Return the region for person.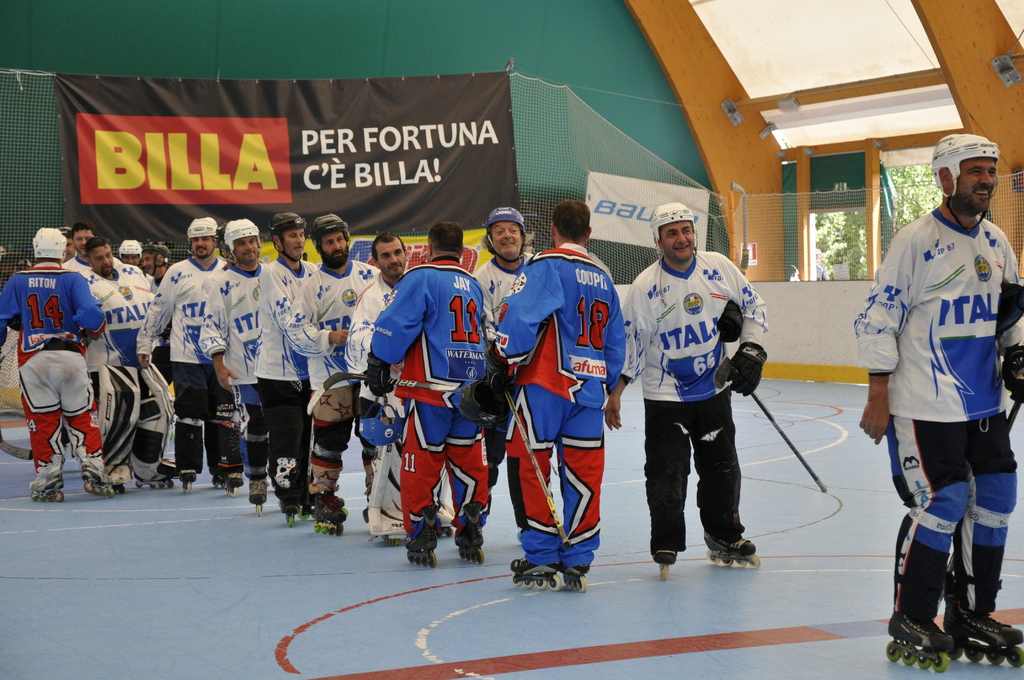
box(133, 215, 232, 489).
